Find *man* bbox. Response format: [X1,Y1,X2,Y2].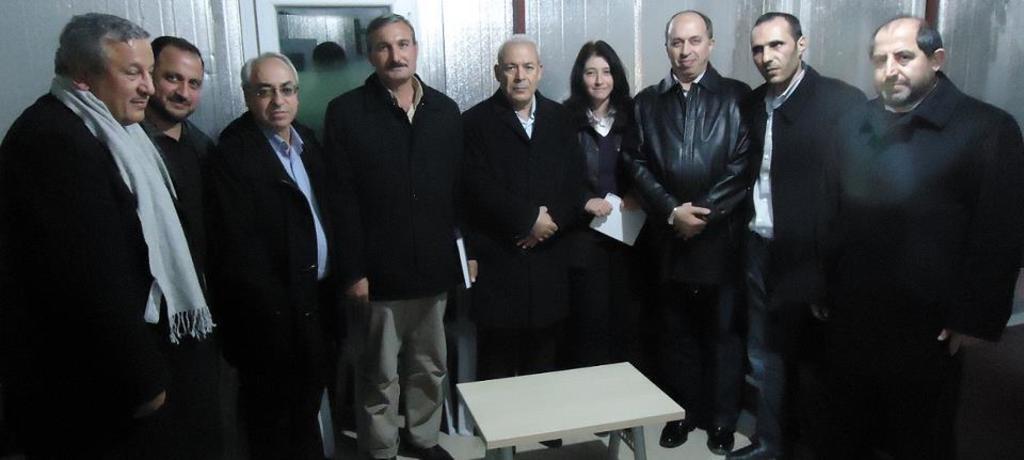
[621,0,759,453].
